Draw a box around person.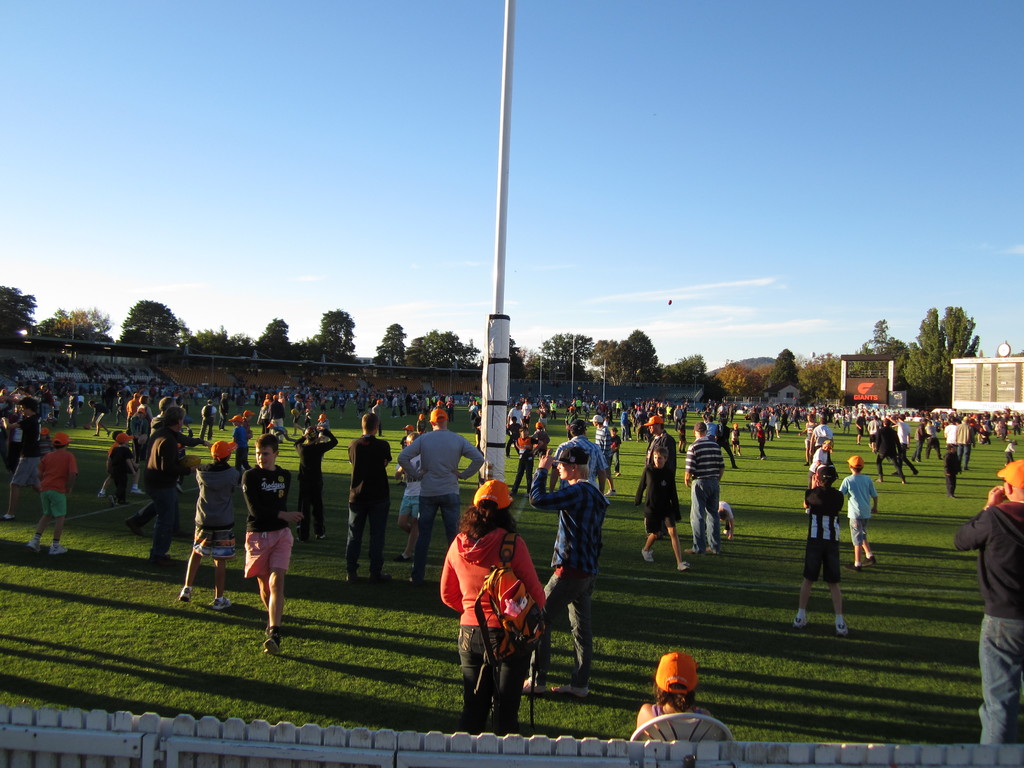
(106,433,133,506).
